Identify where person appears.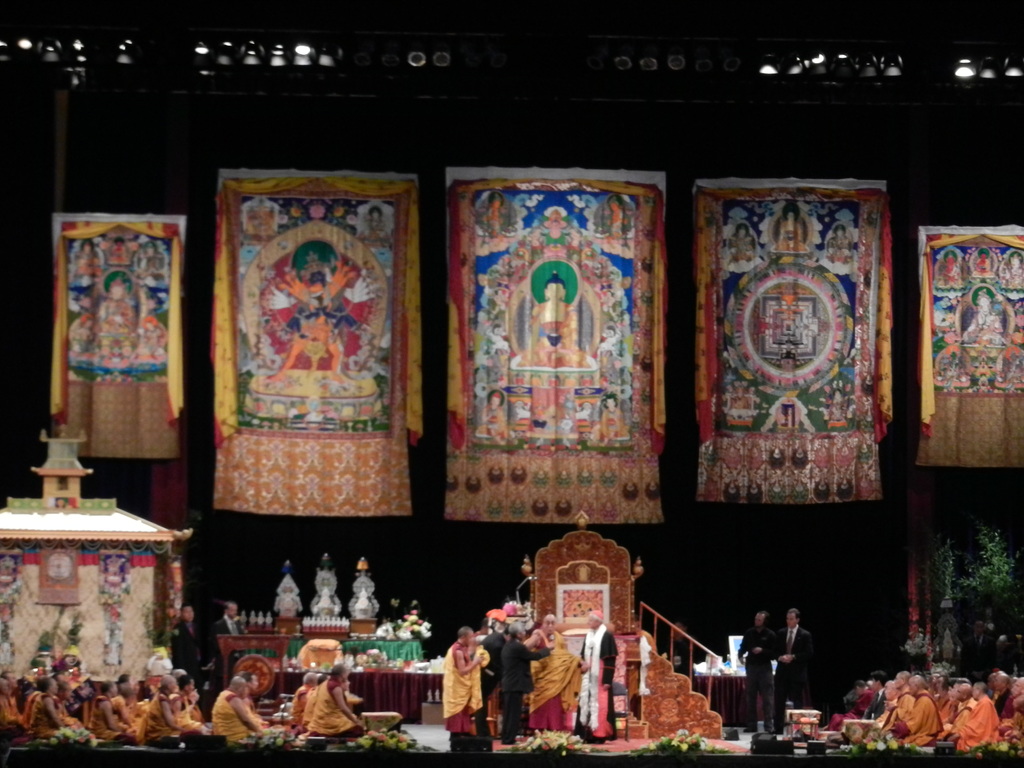
Appears at 740,605,771,733.
